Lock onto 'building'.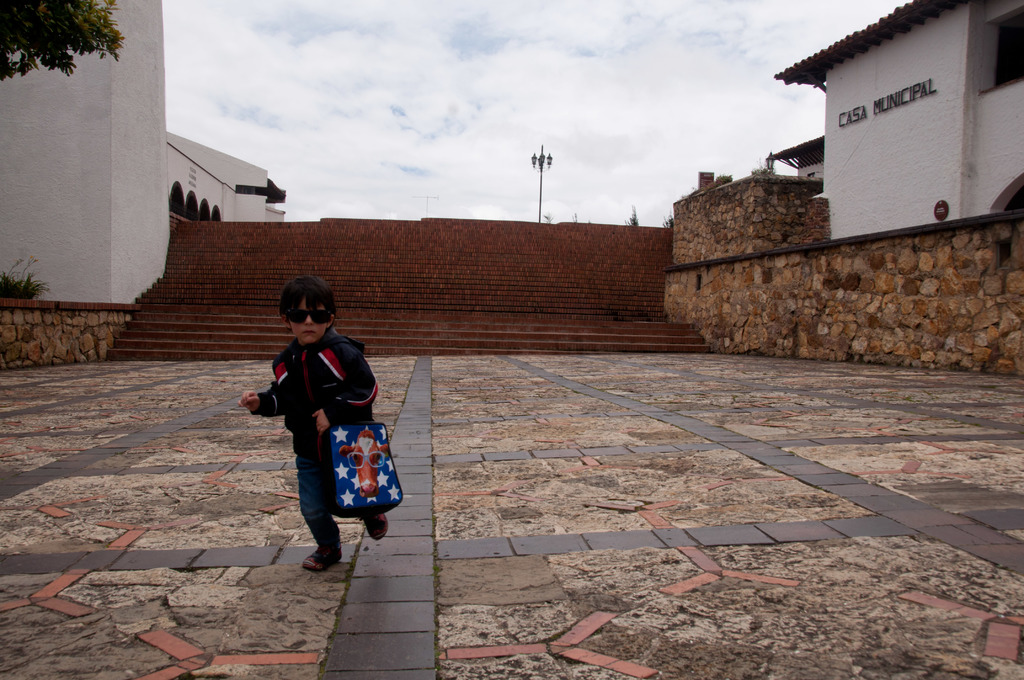
Locked: pyautogui.locateOnScreen(773, 0, 1023, 241).
